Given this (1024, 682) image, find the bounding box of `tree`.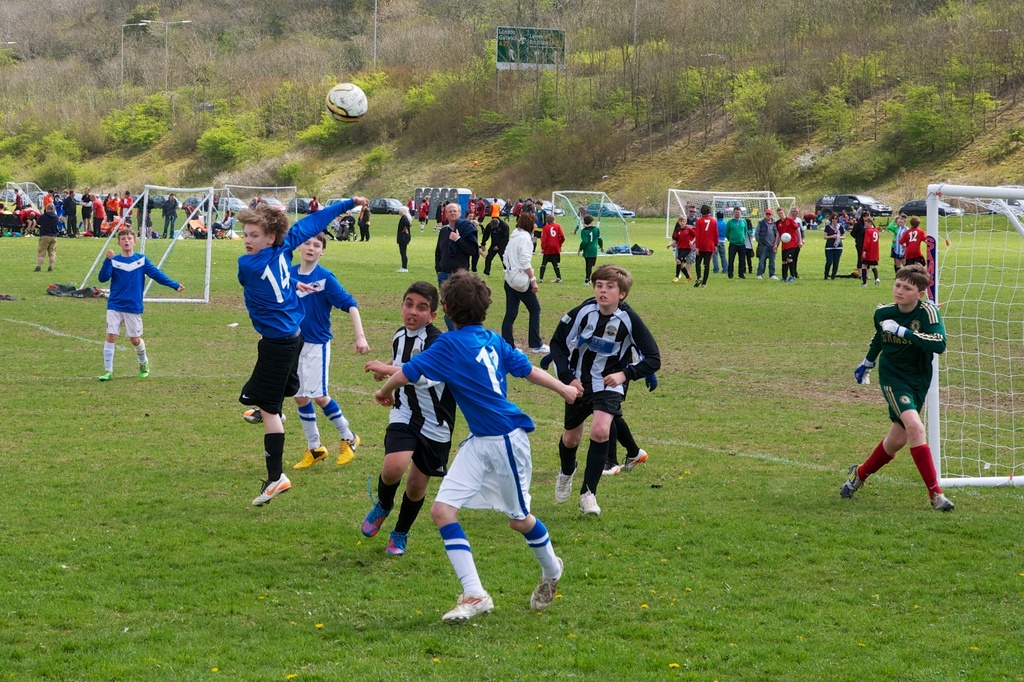
[535,108,616,185].
